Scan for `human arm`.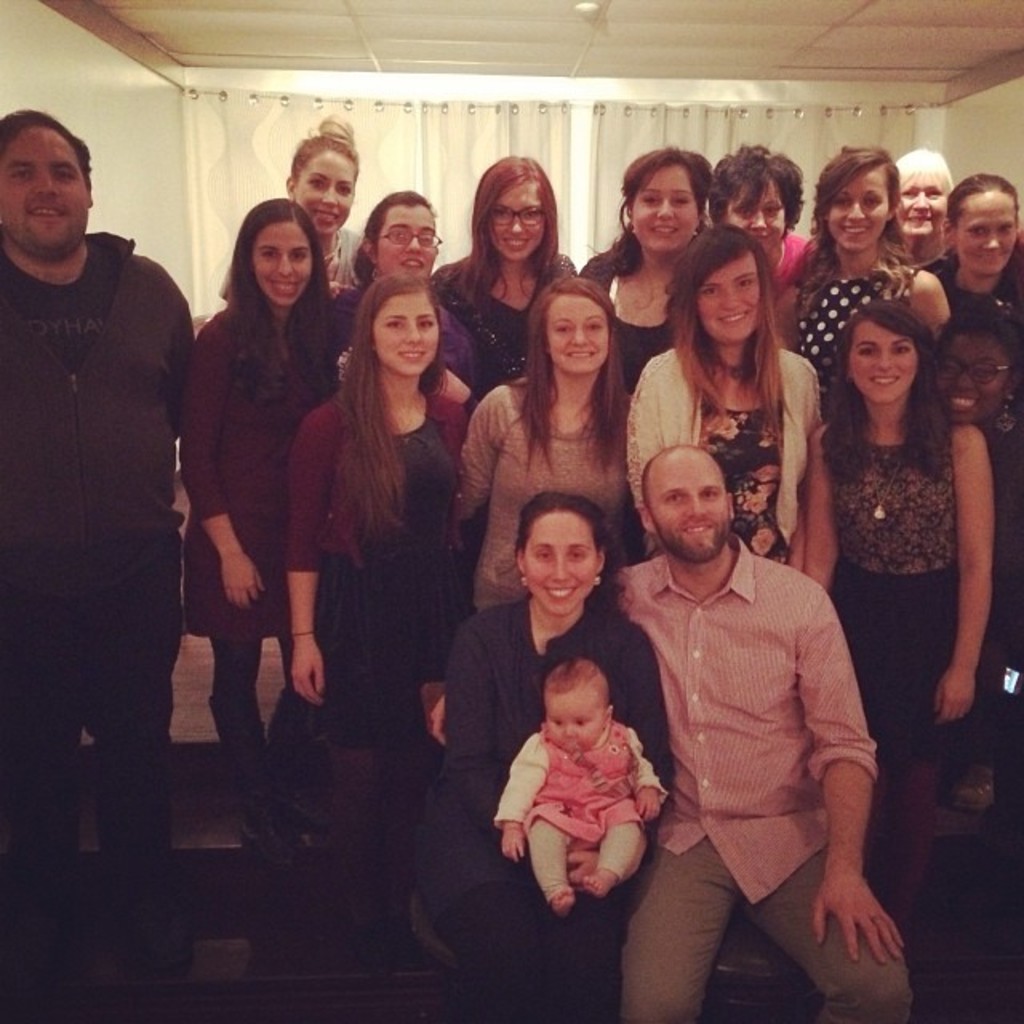
Scan result: crop(614, 621, 672, 795).
